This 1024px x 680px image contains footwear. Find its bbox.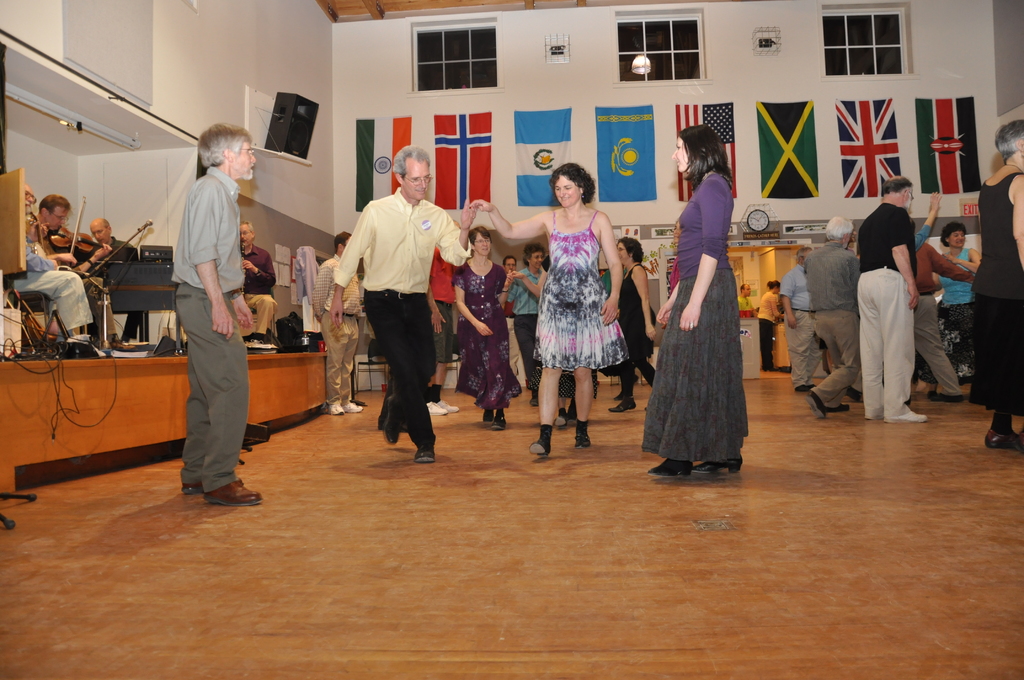
bbox(381, 397, 400, 444).
